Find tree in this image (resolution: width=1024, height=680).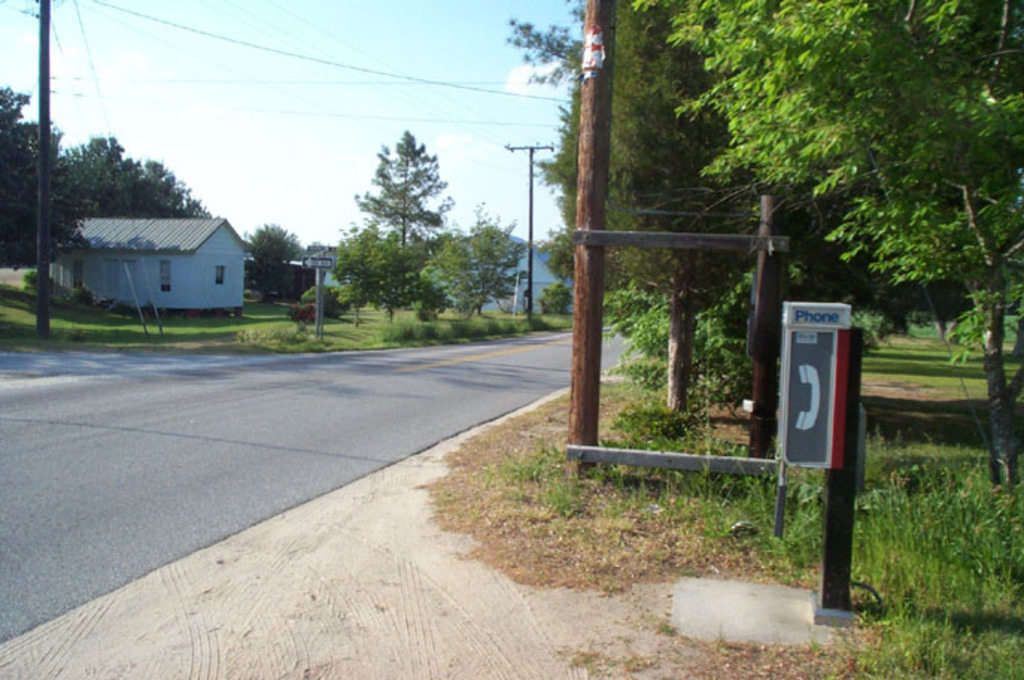
[x1=365, y1=121, x2=459, y2=254].
